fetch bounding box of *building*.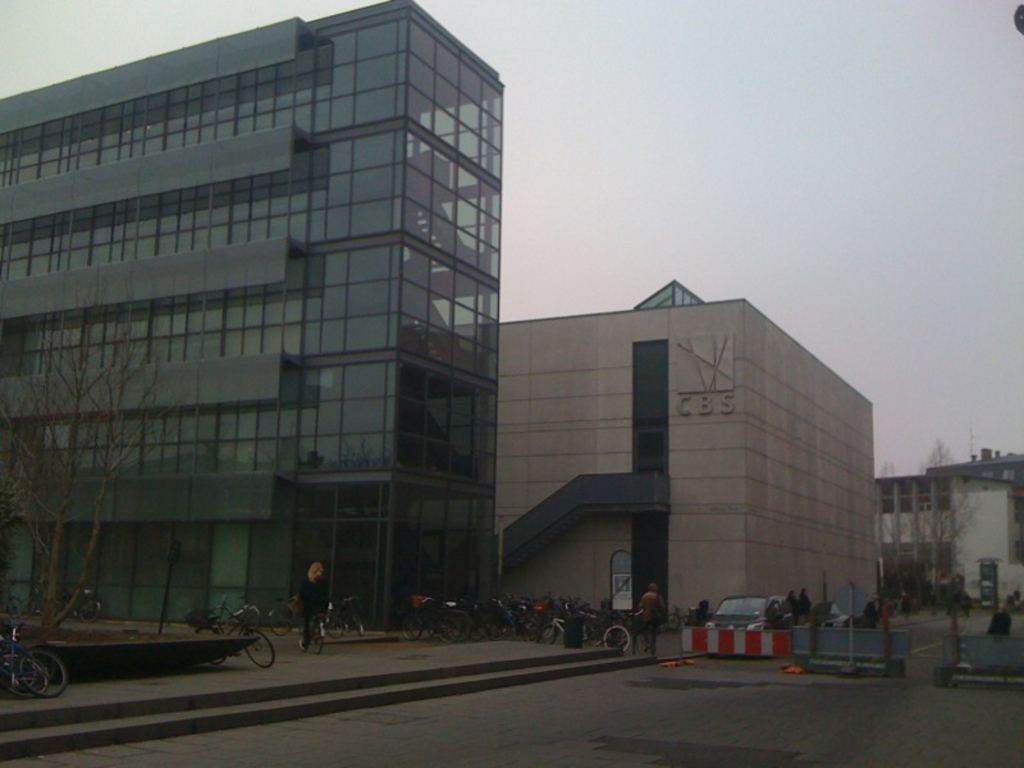
Bbox: 872:442:1023:612.
